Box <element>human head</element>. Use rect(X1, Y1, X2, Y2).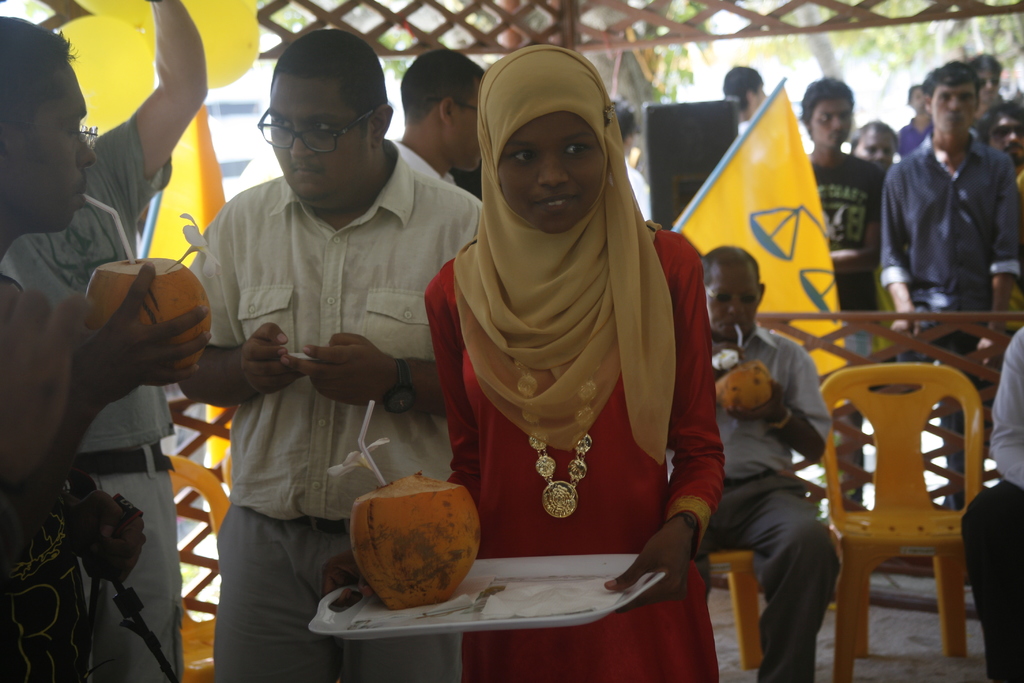
rect(0, 15, 94, 247).
